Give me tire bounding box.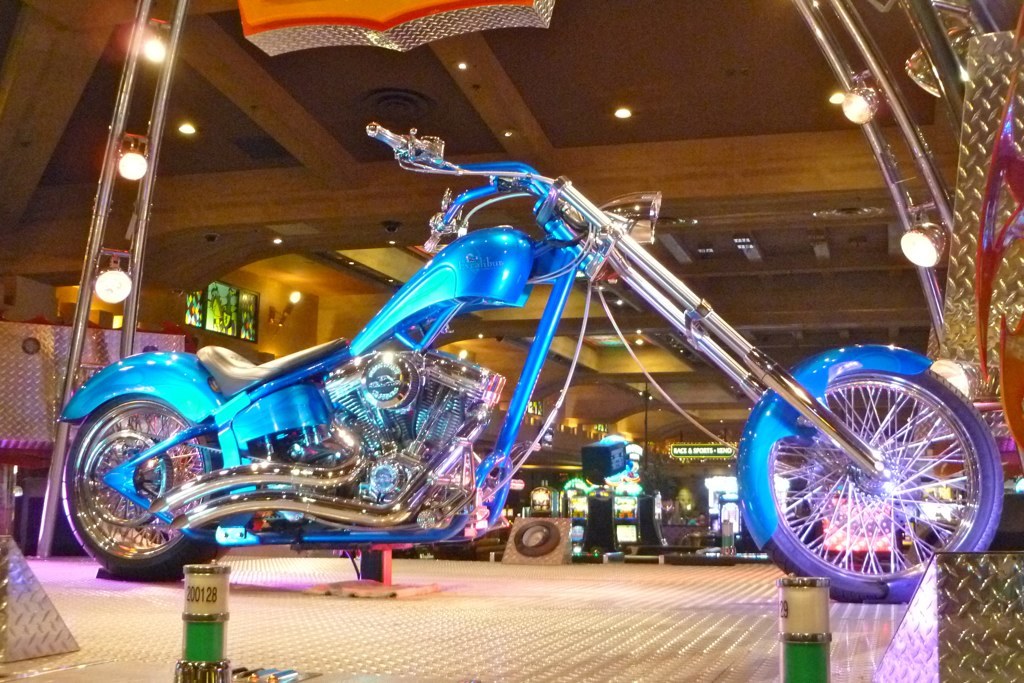
[514,521,559,557].
